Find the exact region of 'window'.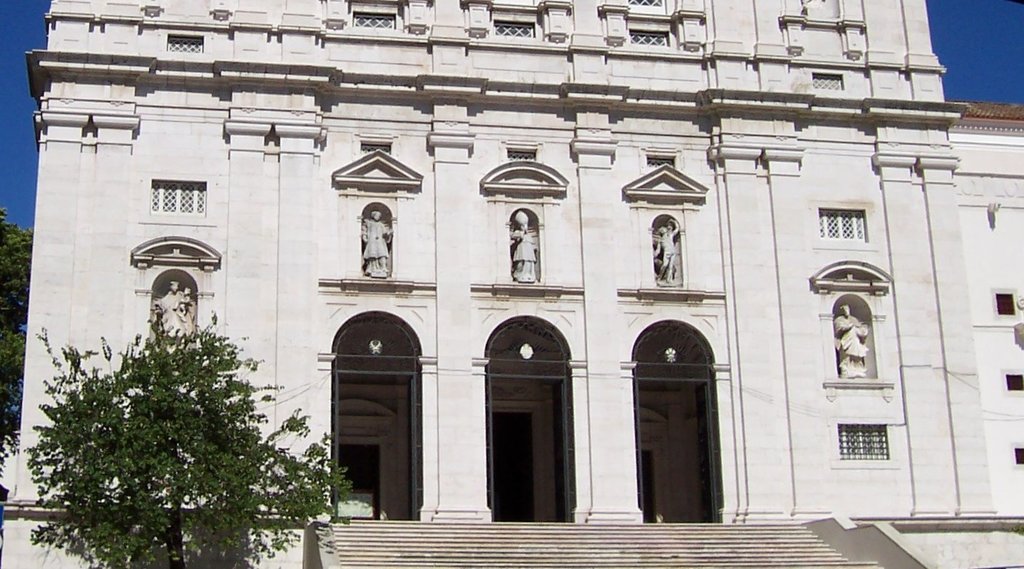
Exact region: select_region(841, 429, 885, 458).
